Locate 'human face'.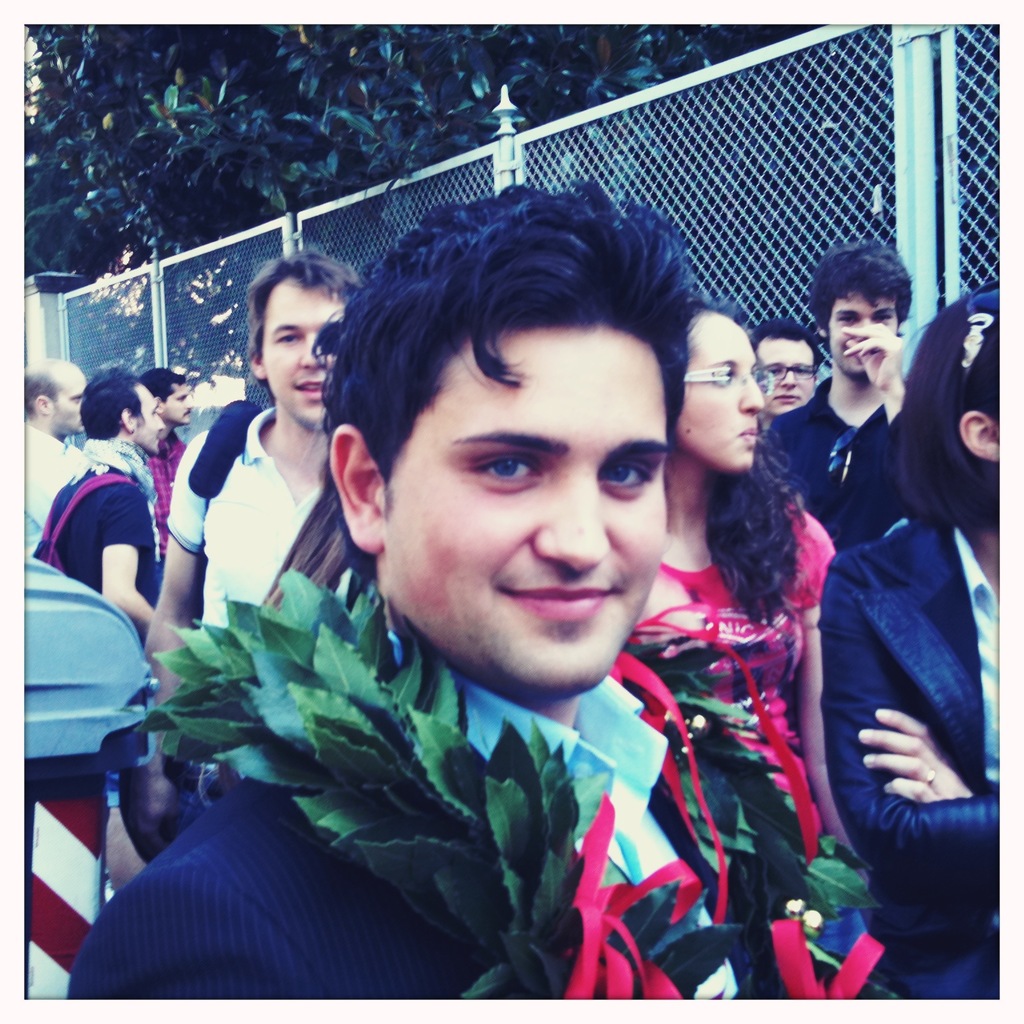
Bounding box: bbox=[164, 389, 194, 425].
